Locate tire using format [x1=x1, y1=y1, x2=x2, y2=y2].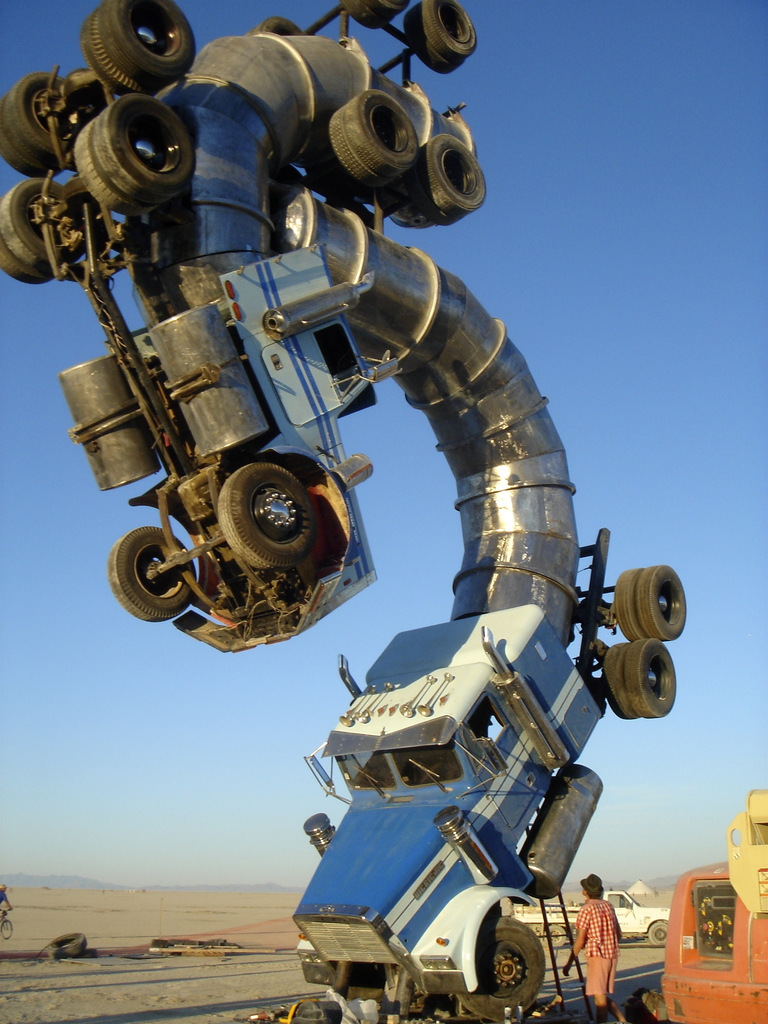
[x1=454, y1=918, x2=547, y2=1020].
